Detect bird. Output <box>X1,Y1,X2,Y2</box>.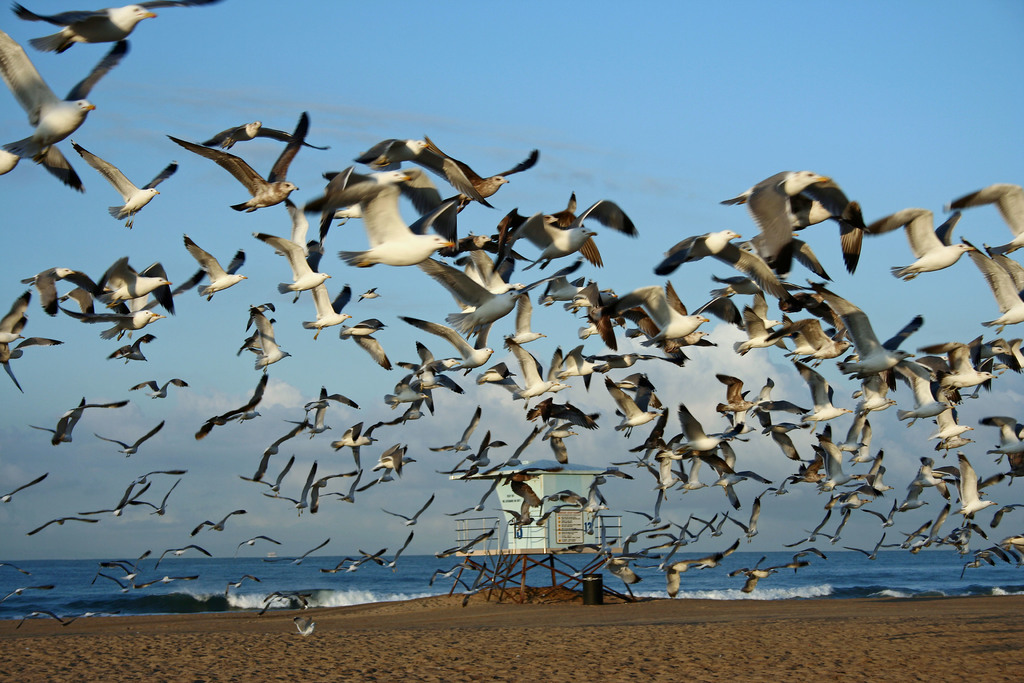
<box>332,176,463,271</box>.
